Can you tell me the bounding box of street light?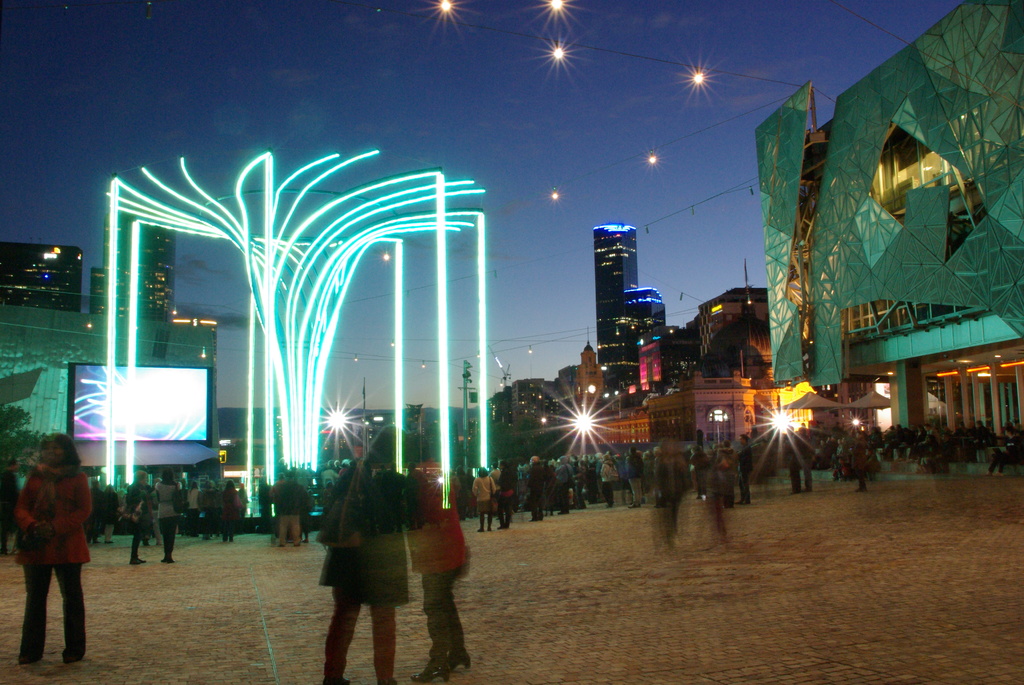
{"left": 705, "top": 410, "right": 729, "bottom": 453}.
